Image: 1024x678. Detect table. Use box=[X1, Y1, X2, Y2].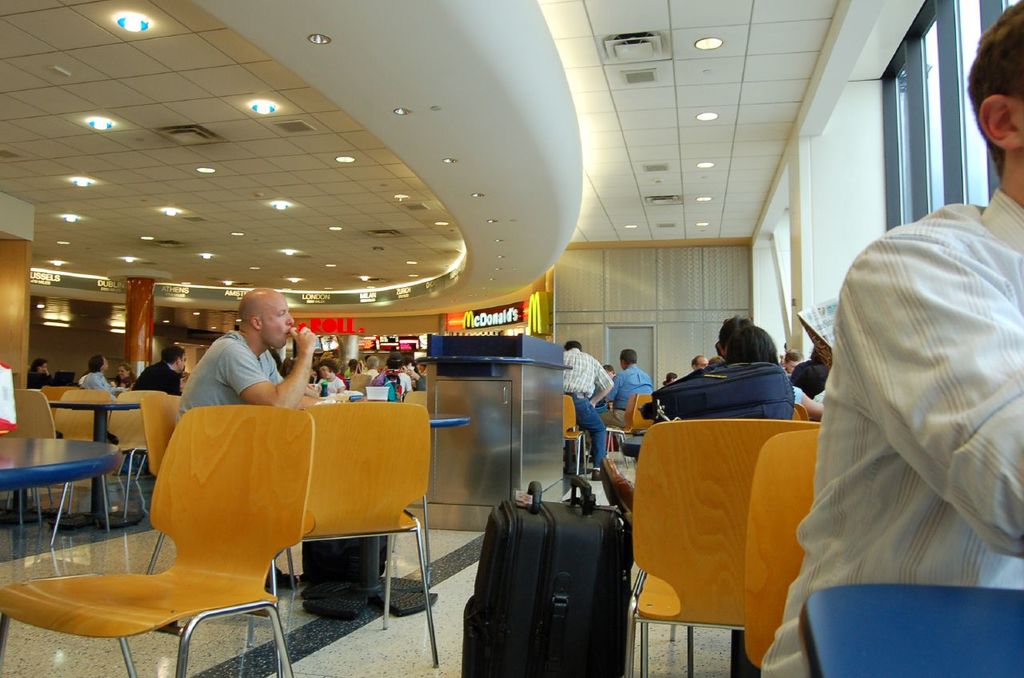
box=[0, 433, 126, 533].
